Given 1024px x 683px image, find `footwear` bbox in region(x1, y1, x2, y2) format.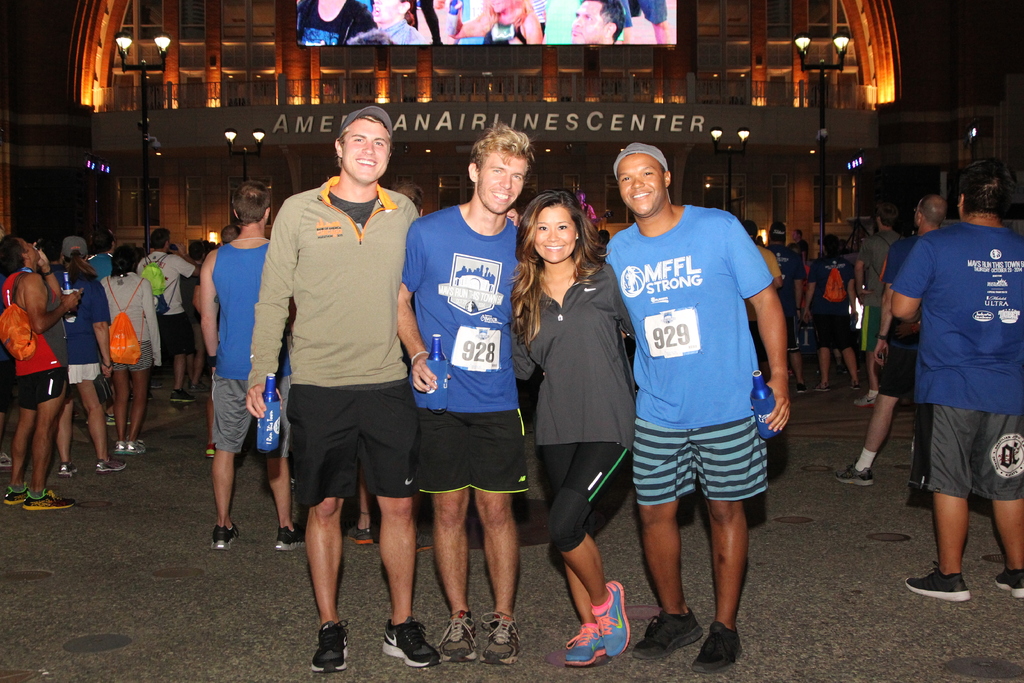
region(115, 436, 125, 457).
